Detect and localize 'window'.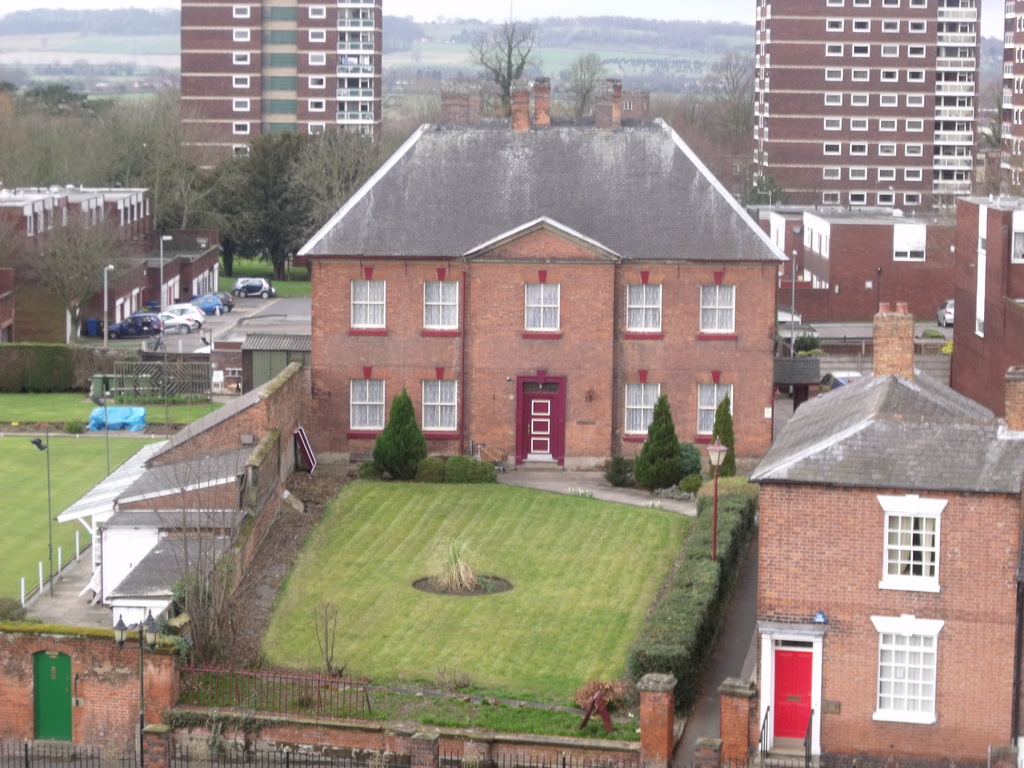
Localized at [228,99,250,109].
